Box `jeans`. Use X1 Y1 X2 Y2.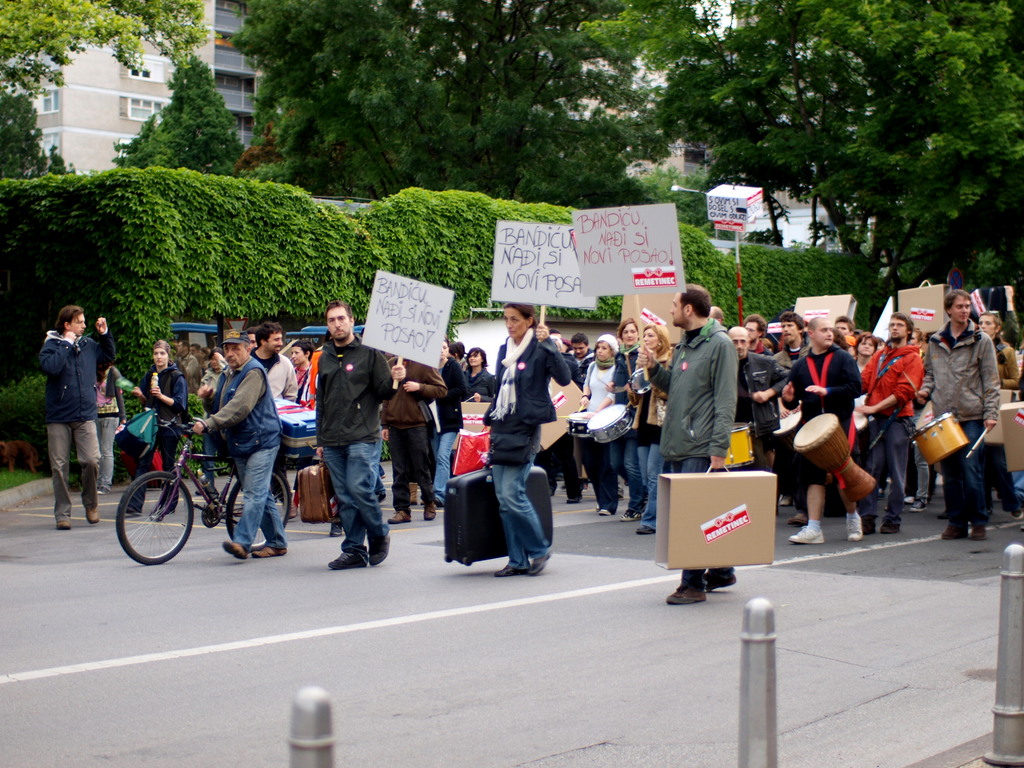
983 447 1020 515.
